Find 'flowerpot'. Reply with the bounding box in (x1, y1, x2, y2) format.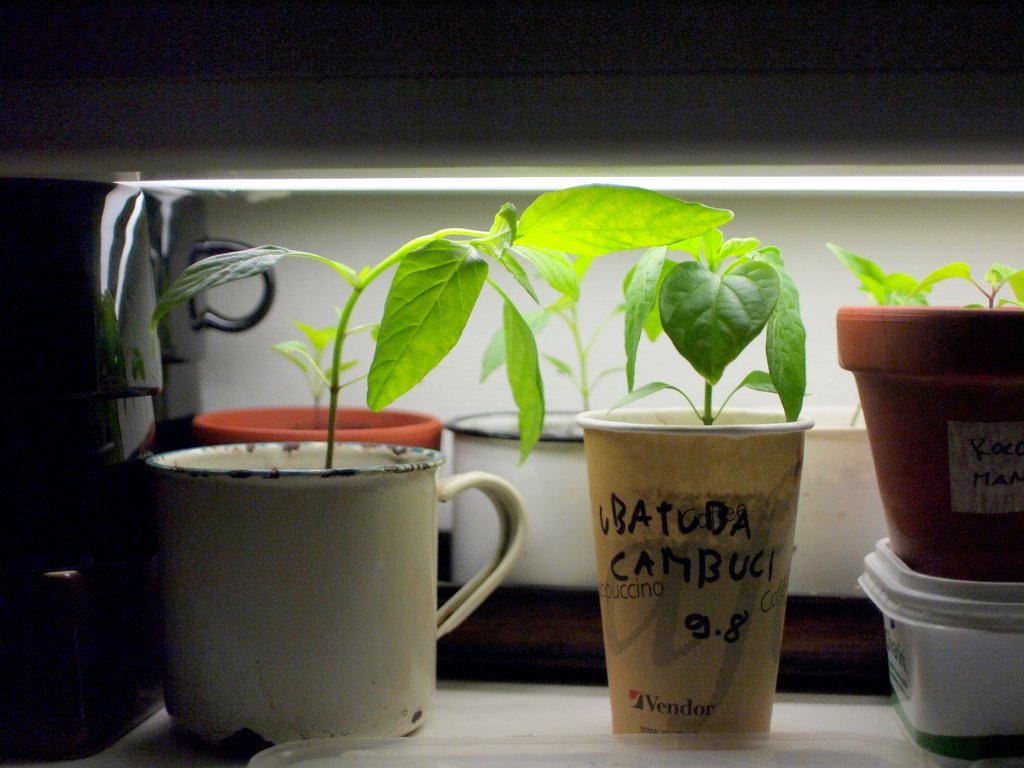
(188, 399, 447, 452).
